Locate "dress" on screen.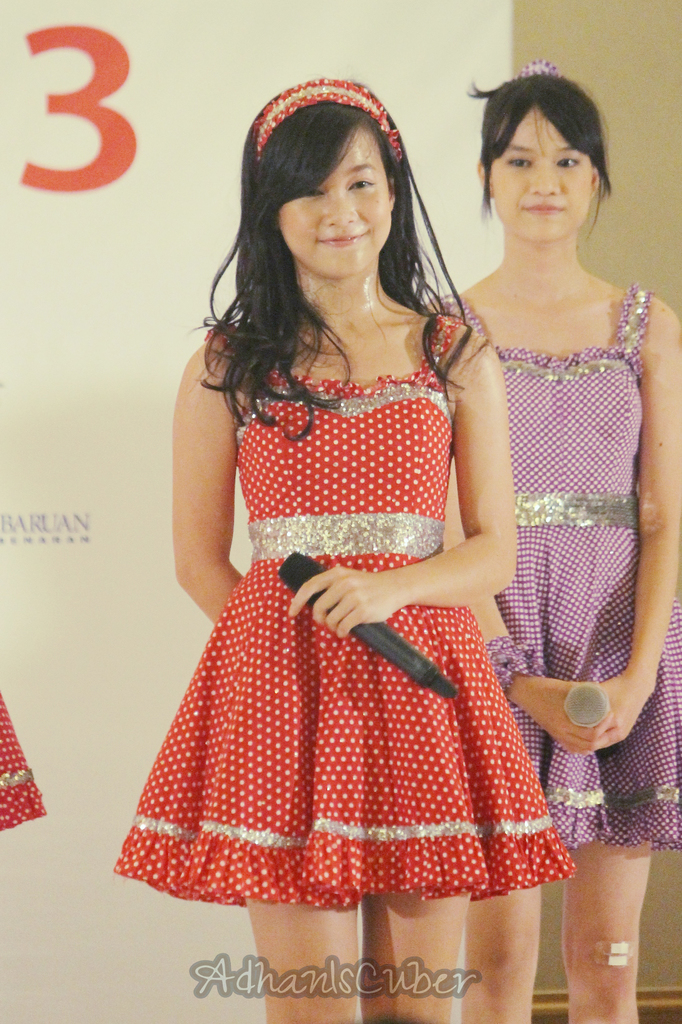
On screen at locate(120, 298, 575, 908).
